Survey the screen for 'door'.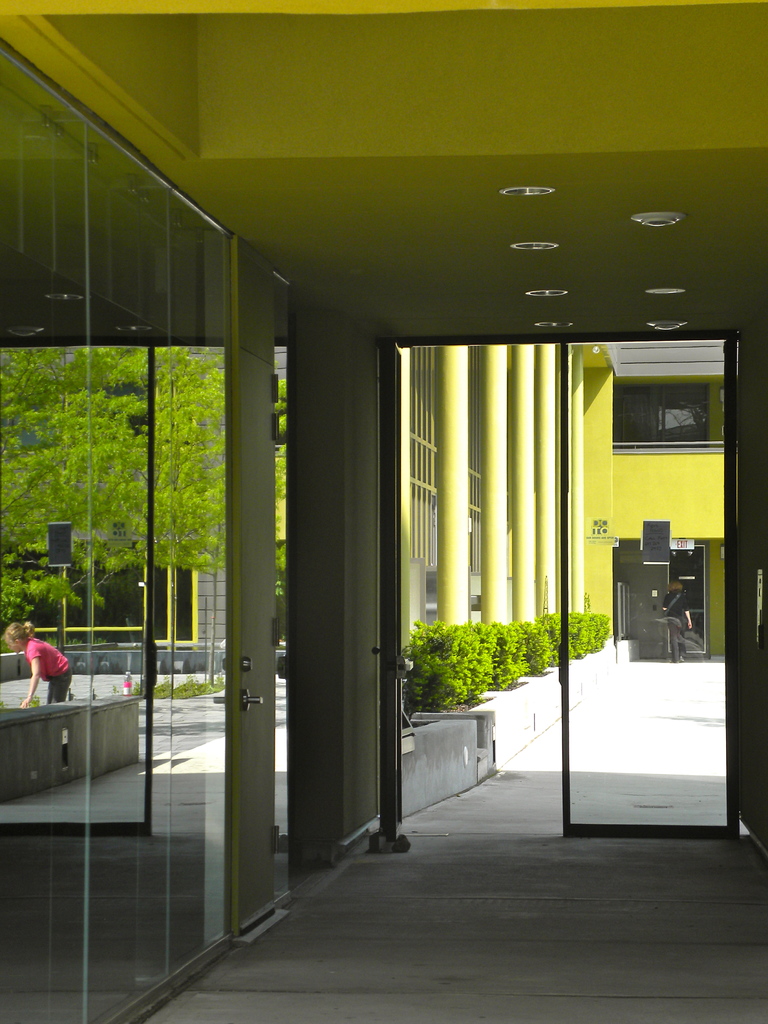
Survey found: (563, 340, 744, 840).
